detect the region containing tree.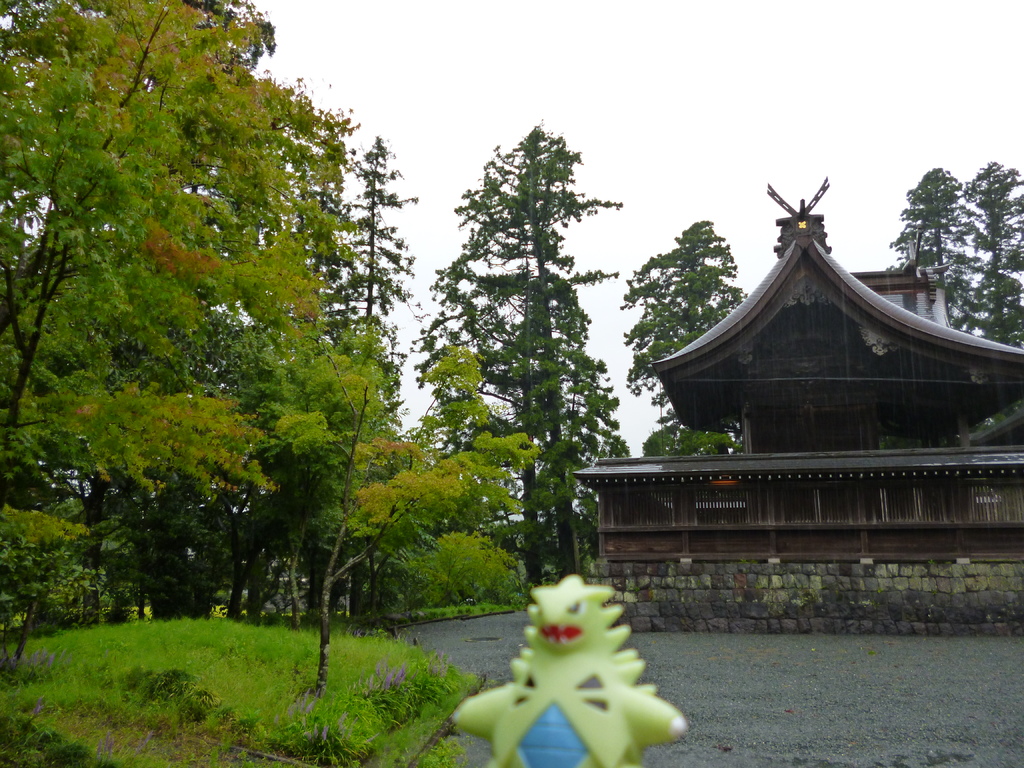
pyautogui.locateOnScreen(625, 222, 752, 458).
